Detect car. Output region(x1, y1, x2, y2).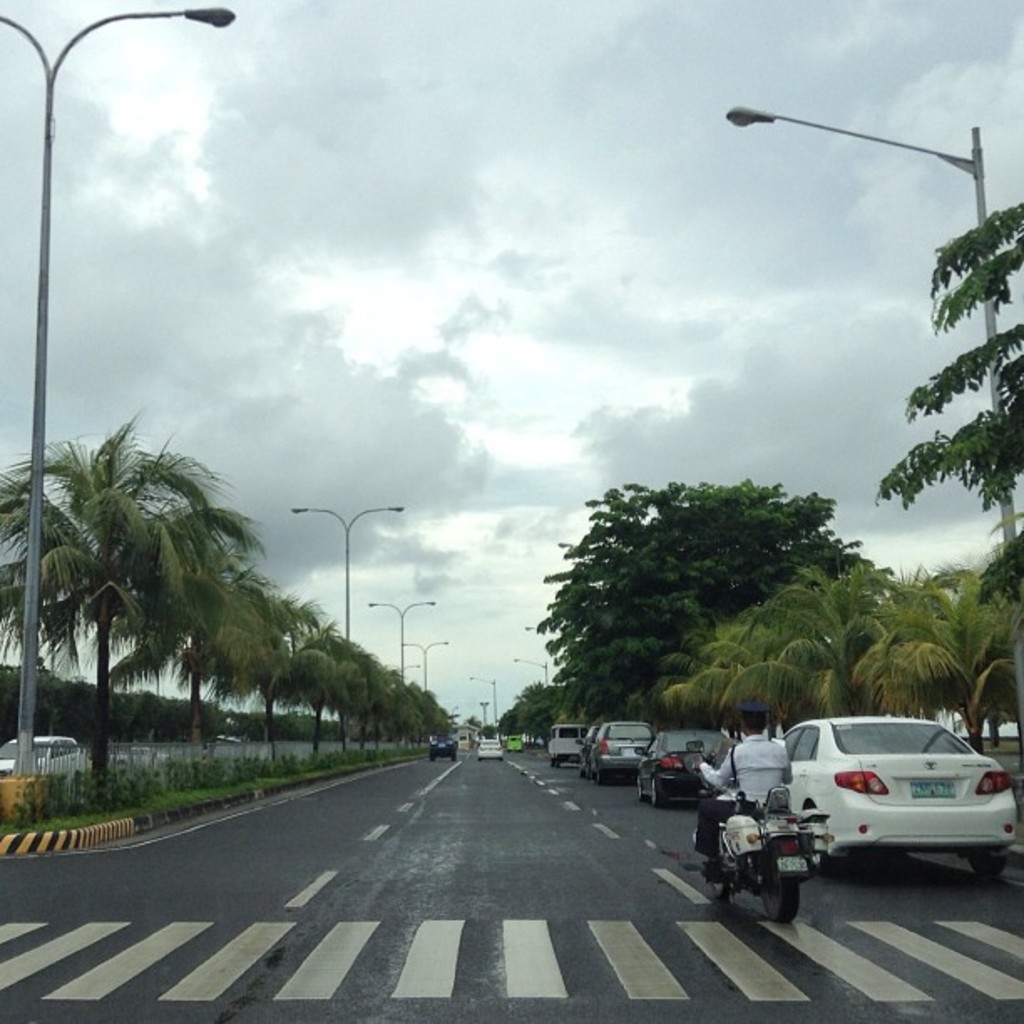
region(477, 735, 507, 758).
